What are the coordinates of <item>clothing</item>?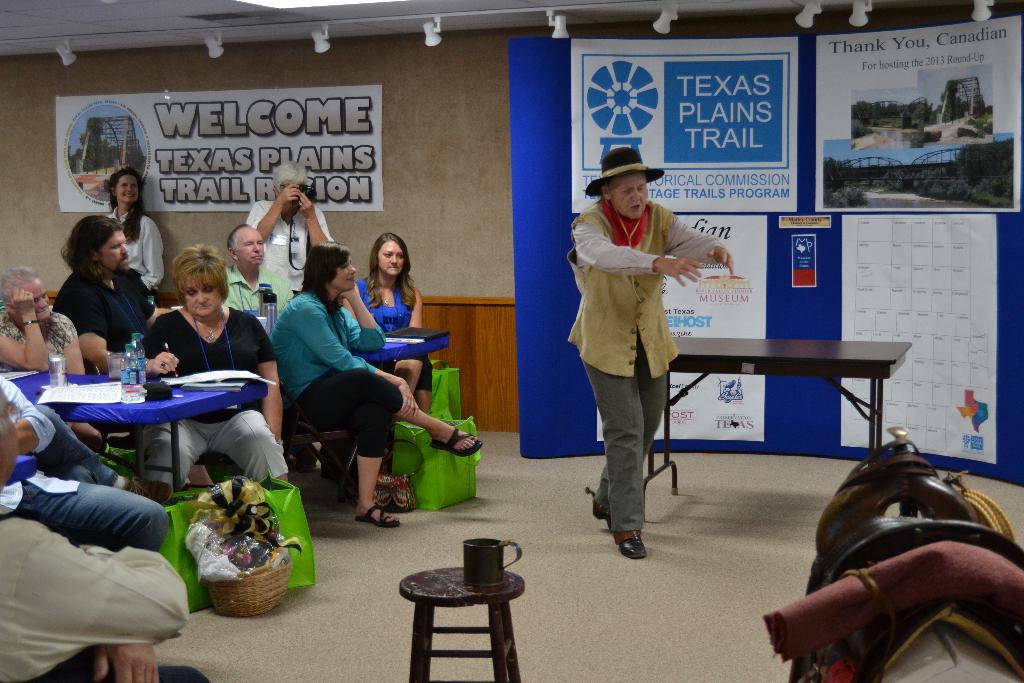
locate(44, 270, 154, 361).
